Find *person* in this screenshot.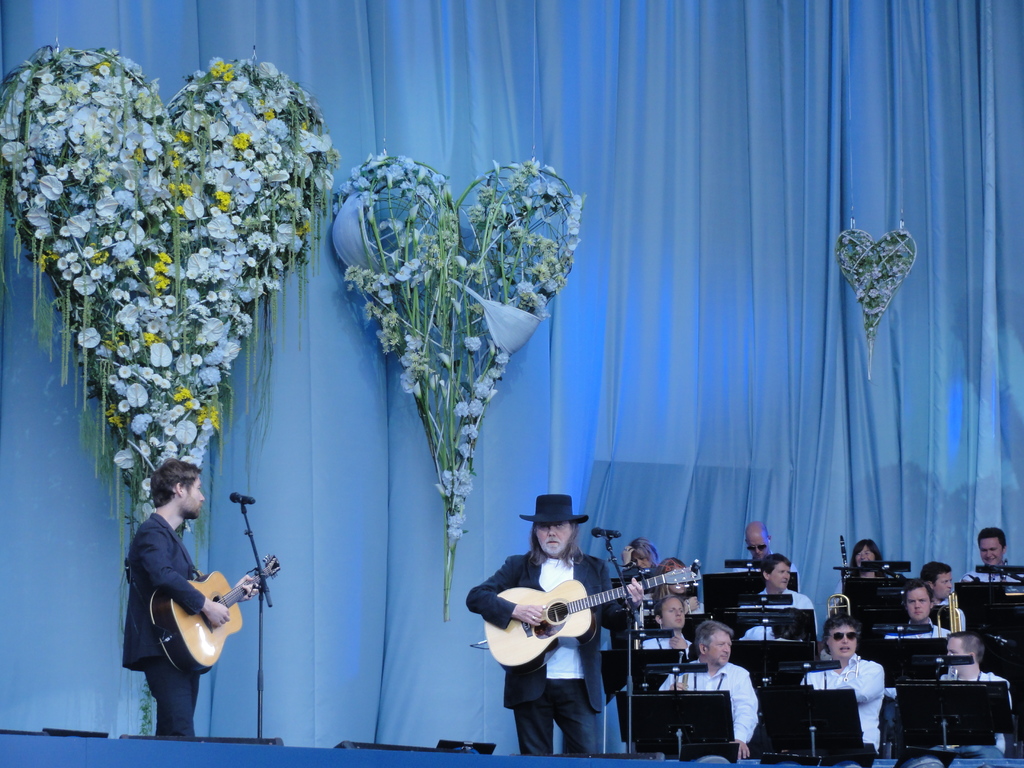
The bounding box for *person* is select_region(461, 488, 633, 761).
